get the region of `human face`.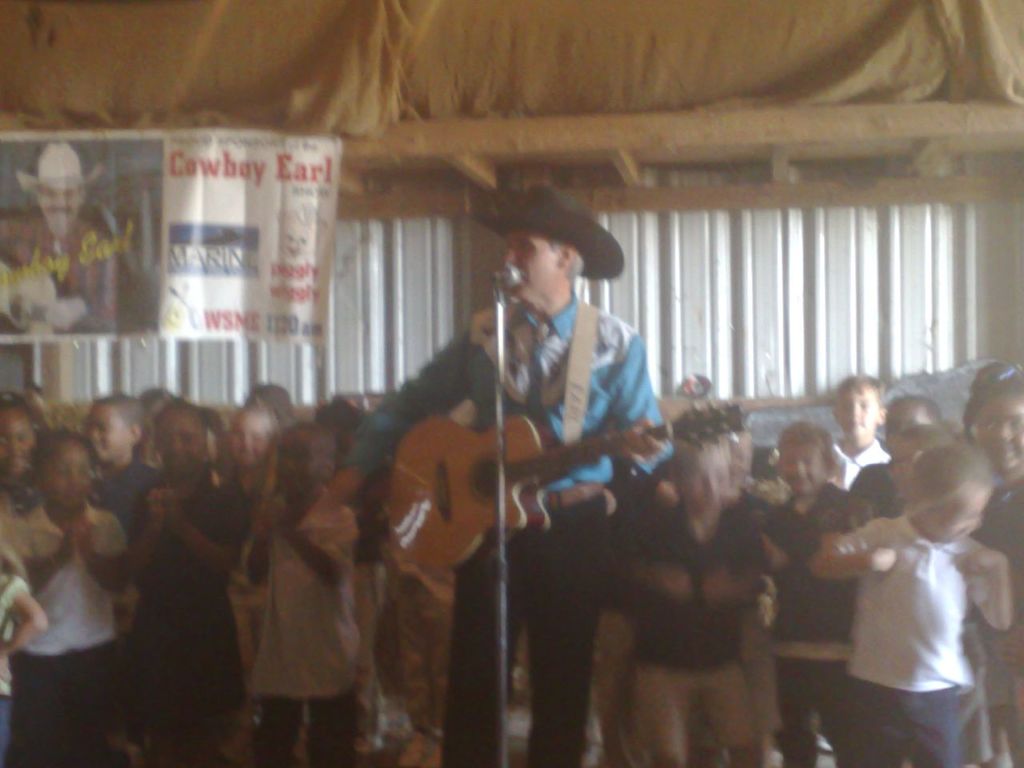
BBox(159, 412, 210, 468).
